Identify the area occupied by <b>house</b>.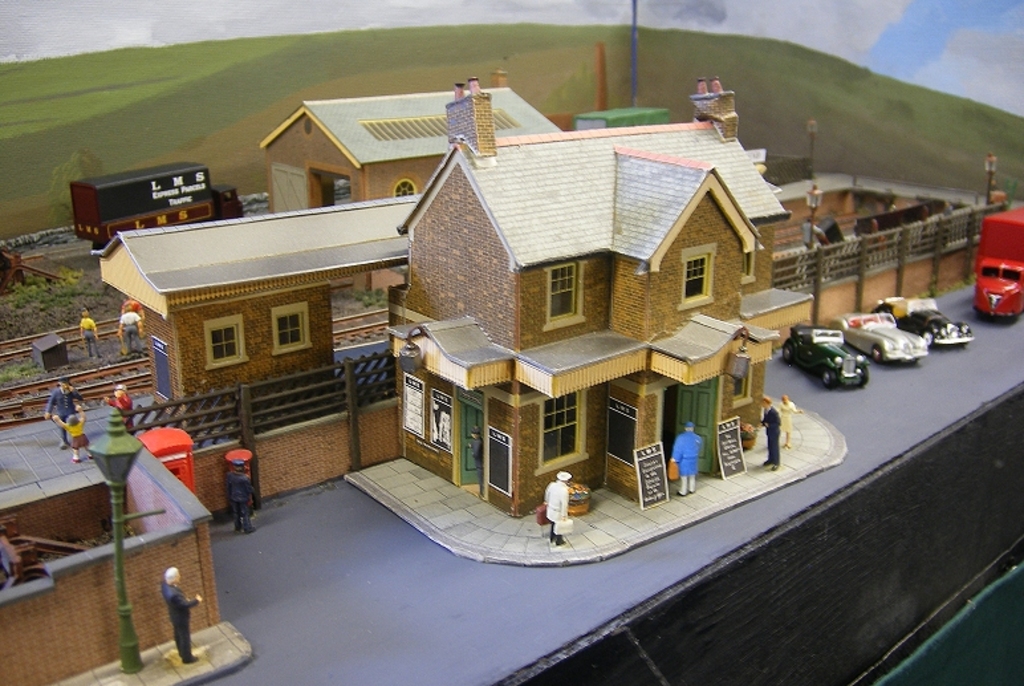
Area: x1=93 y1=192 x2=435 y2=435.
